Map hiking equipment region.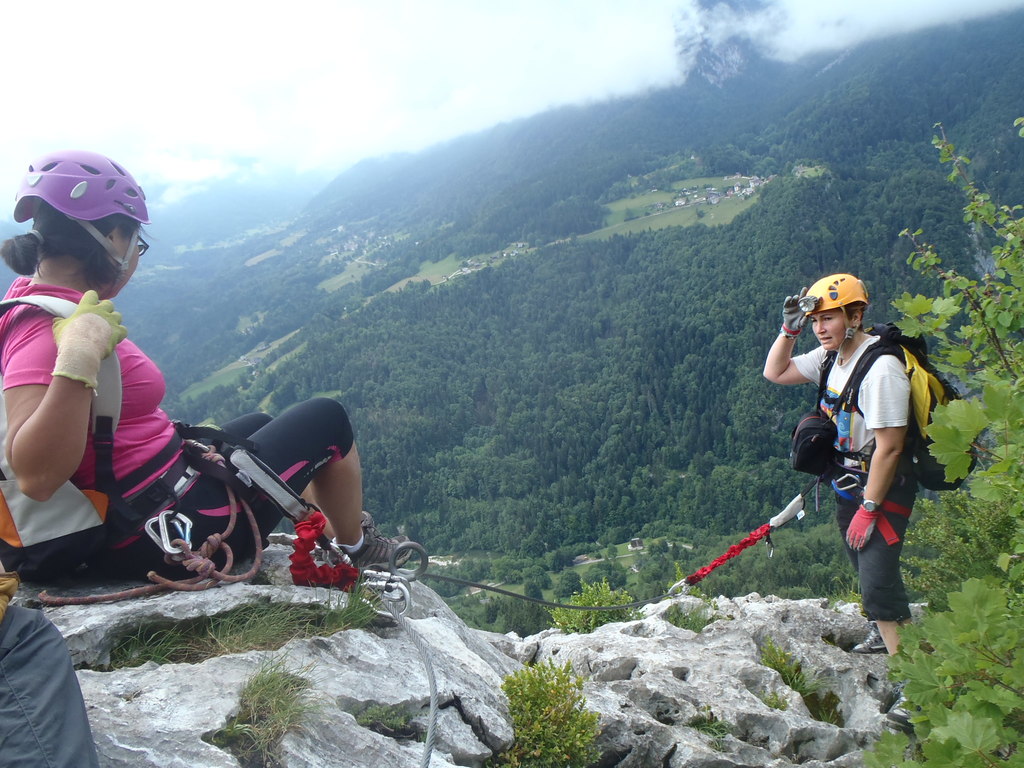
Mapped to rect(44, 423, 415, 621).
